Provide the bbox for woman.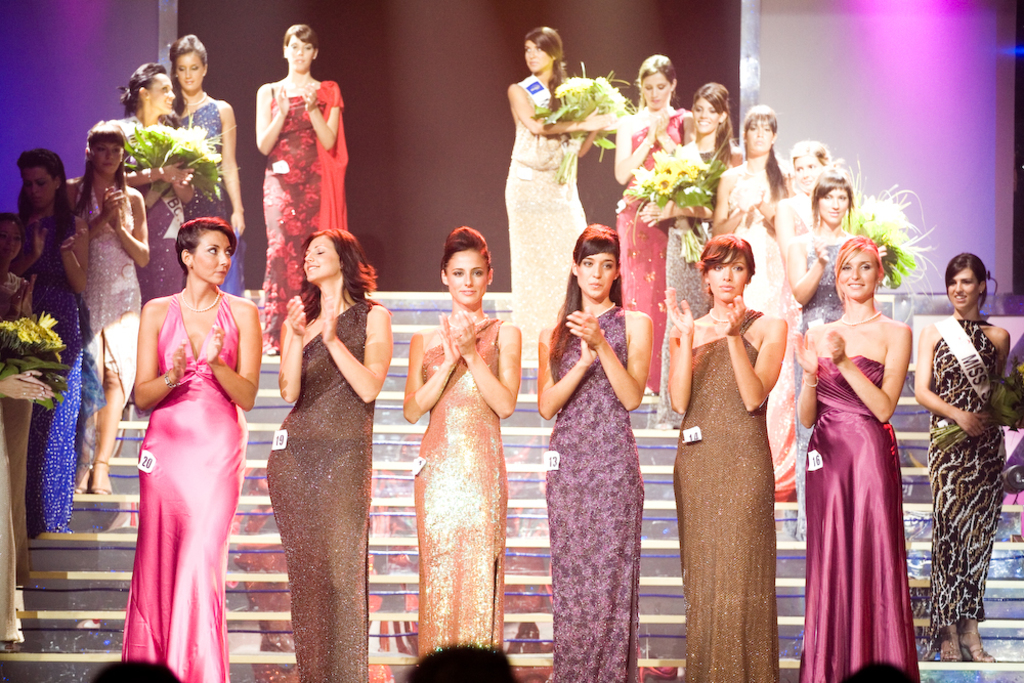
select_region(664, 234, 783, 682).
